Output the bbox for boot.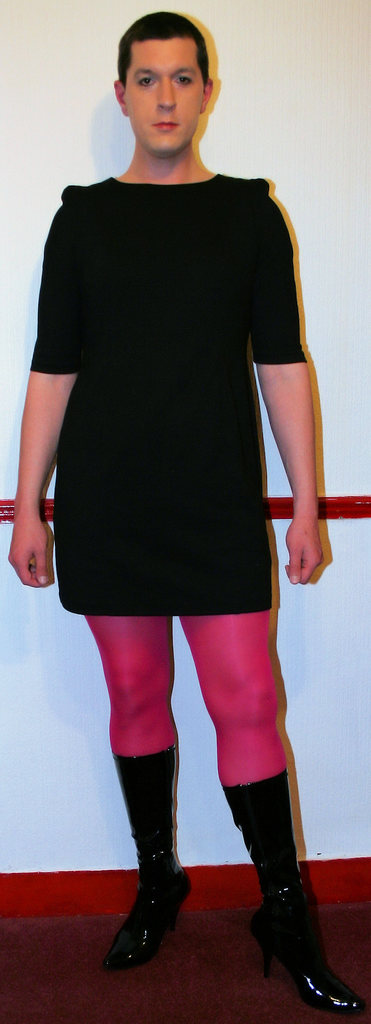
locate(92, 742, 192, 973).
